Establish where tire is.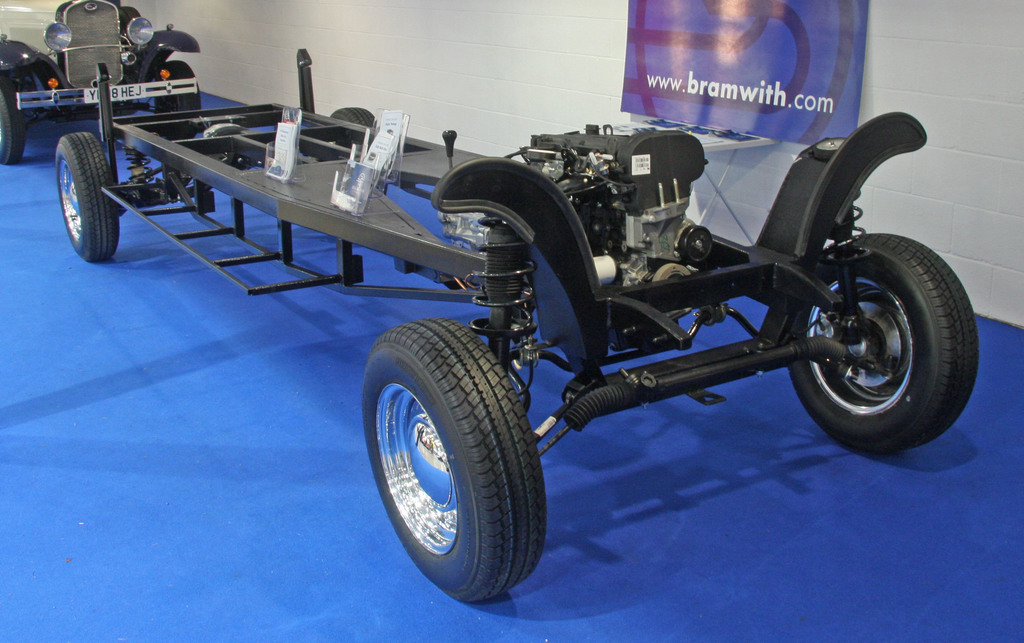
Established at region(158, 61, 202, 111).
